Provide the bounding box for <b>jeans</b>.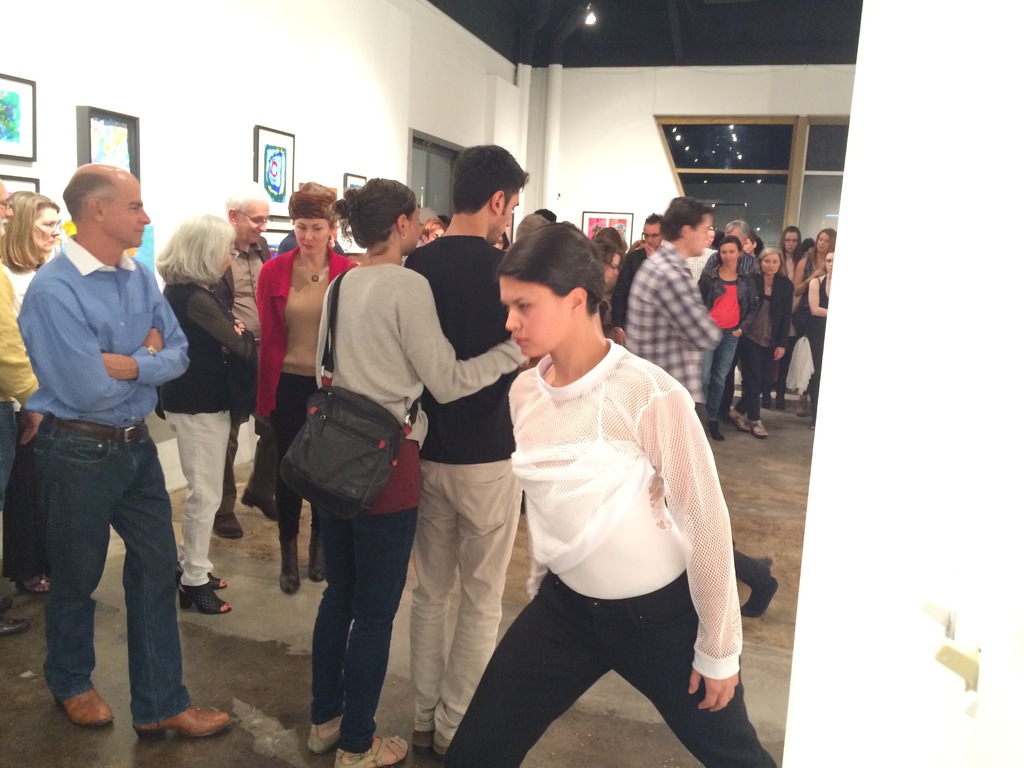
<box>309,508,415,753</box>.
